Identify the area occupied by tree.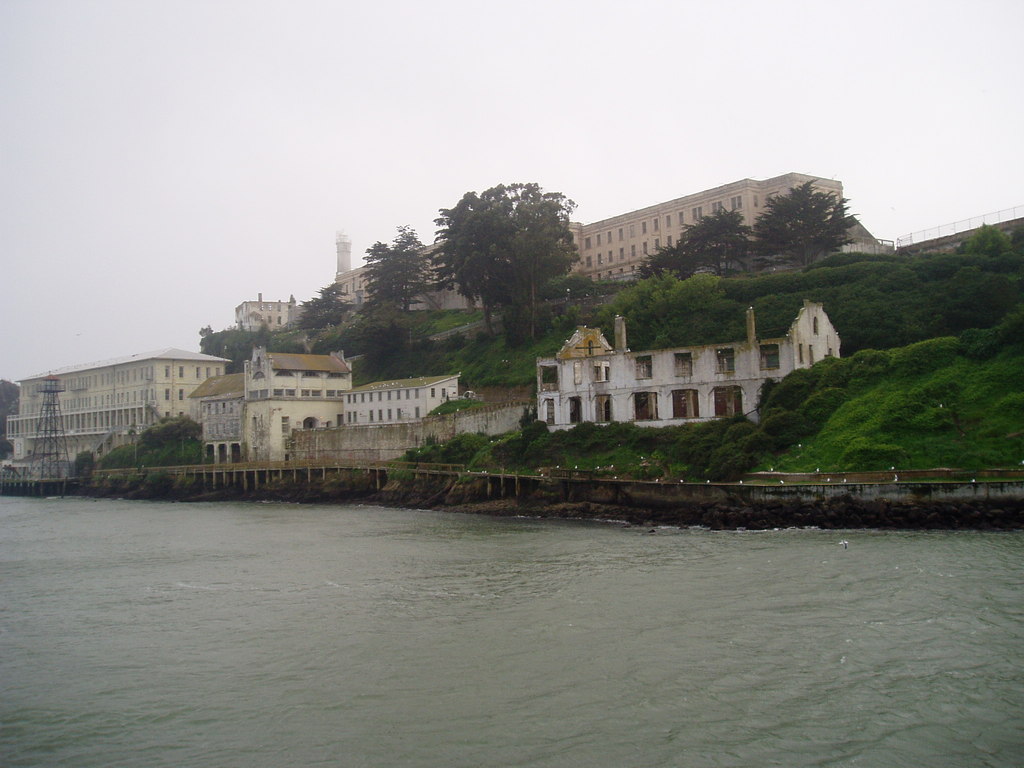
Area: 202:322:262:372.
